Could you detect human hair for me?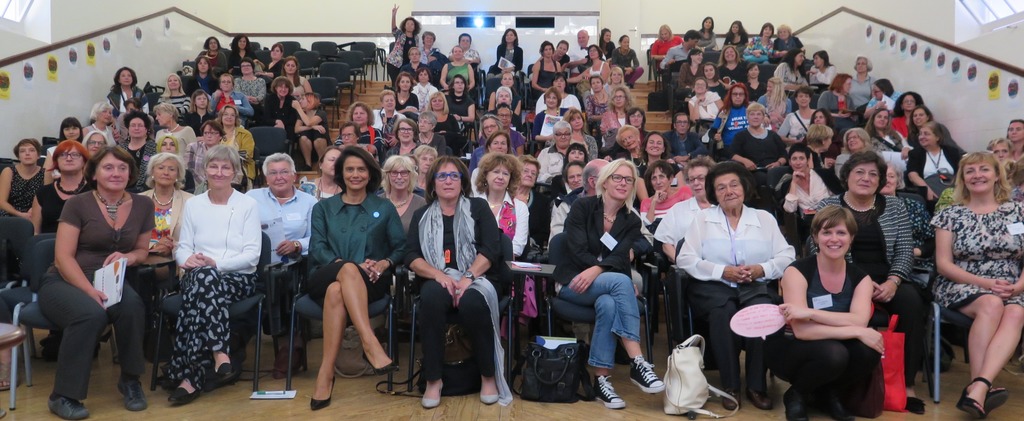
Detection result: [757,20,774,37].
